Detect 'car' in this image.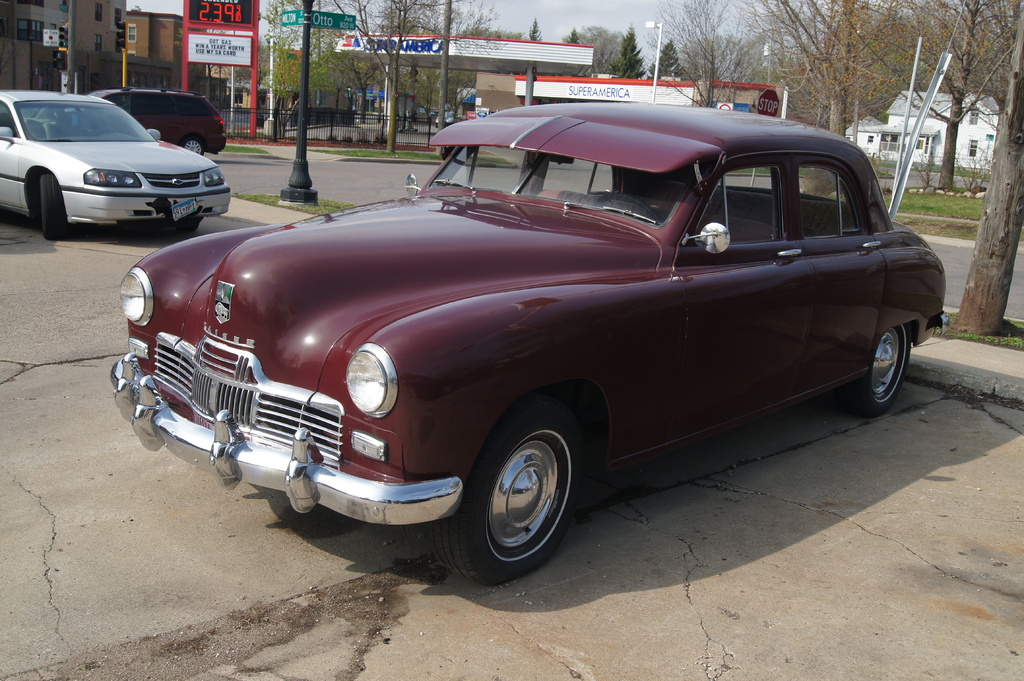
Detection: Rect(84, 82, 235, 173).
